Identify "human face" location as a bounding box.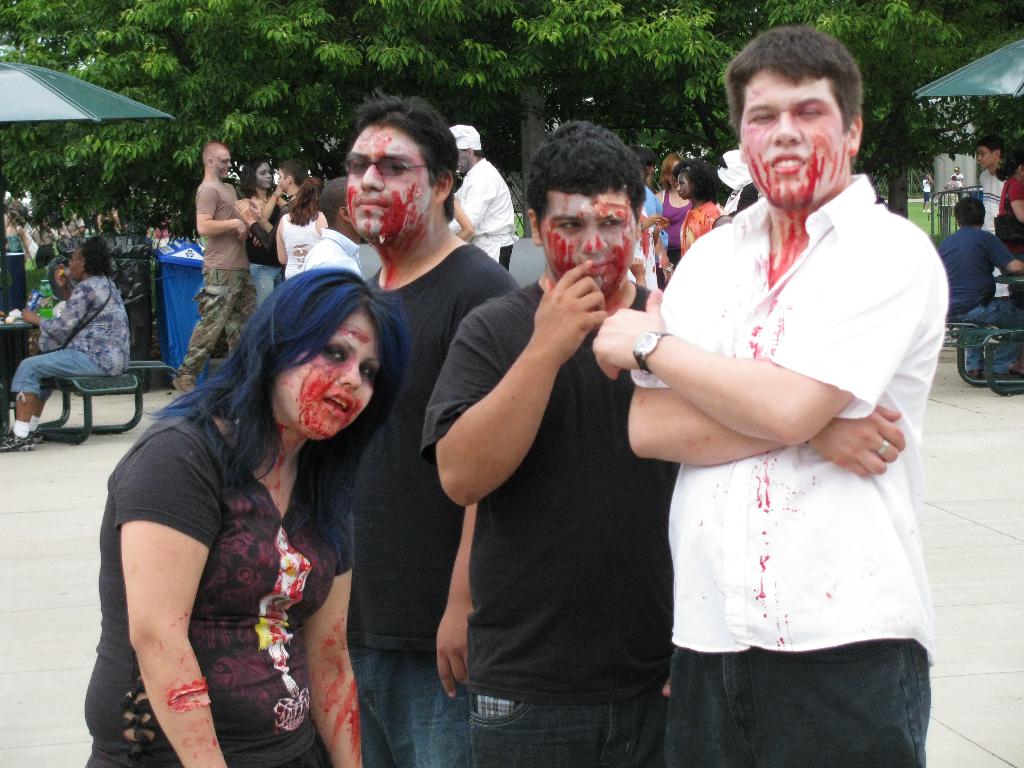
68,252,80,283.
